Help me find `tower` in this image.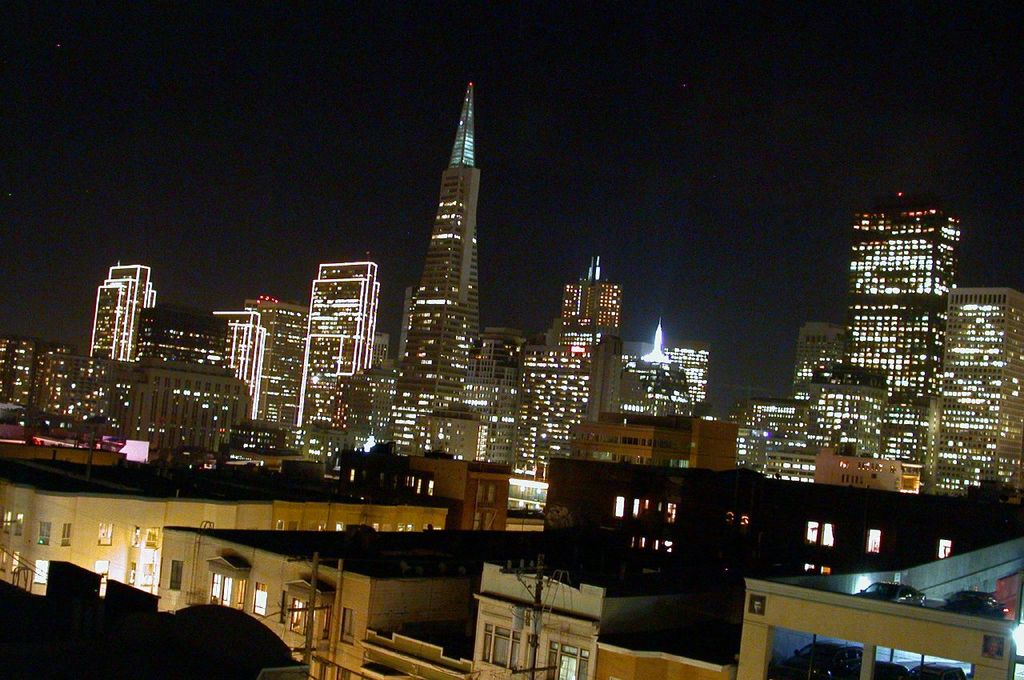
Found it: 298,263,378,444.
